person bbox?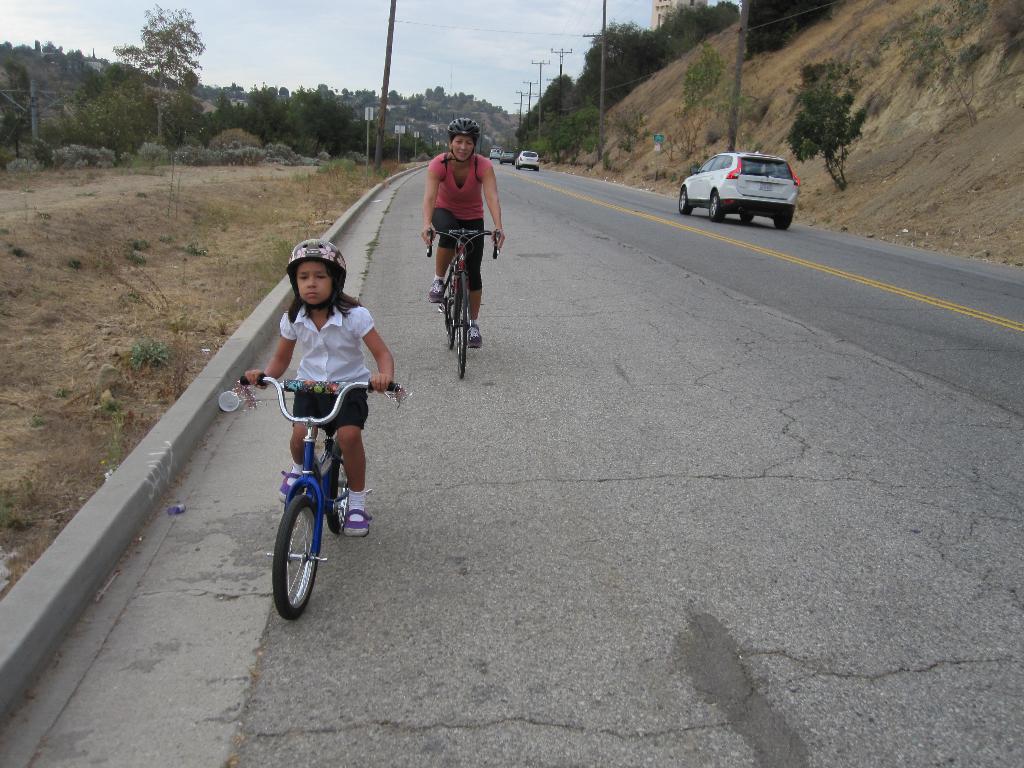
Rect(240, 236, 396, 538)
